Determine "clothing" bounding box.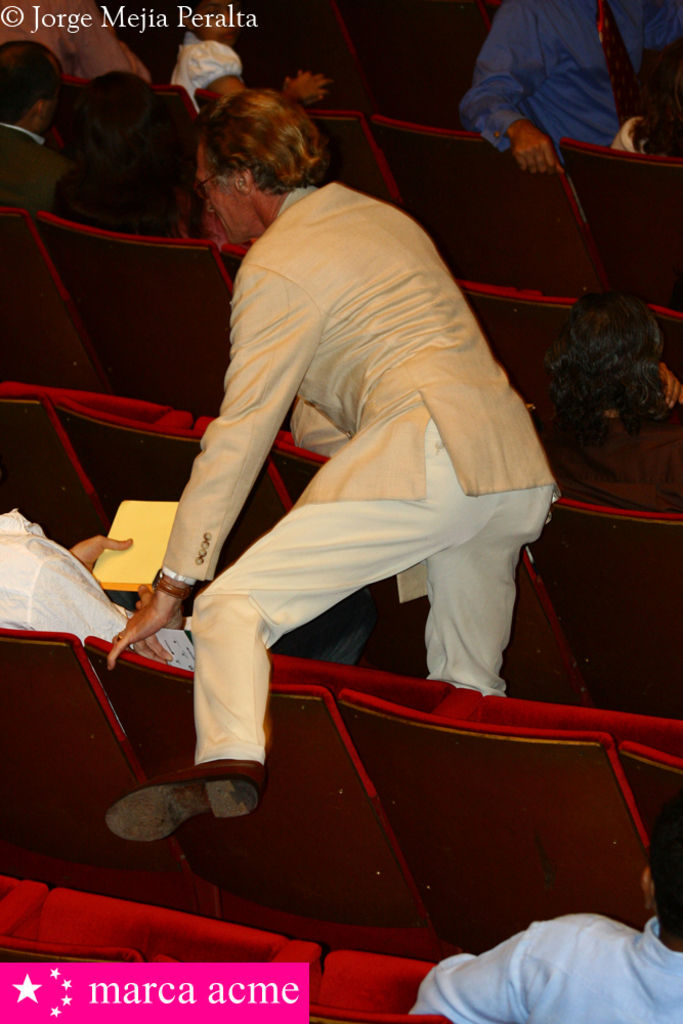
Determined: 150, 182, 560, 784.
